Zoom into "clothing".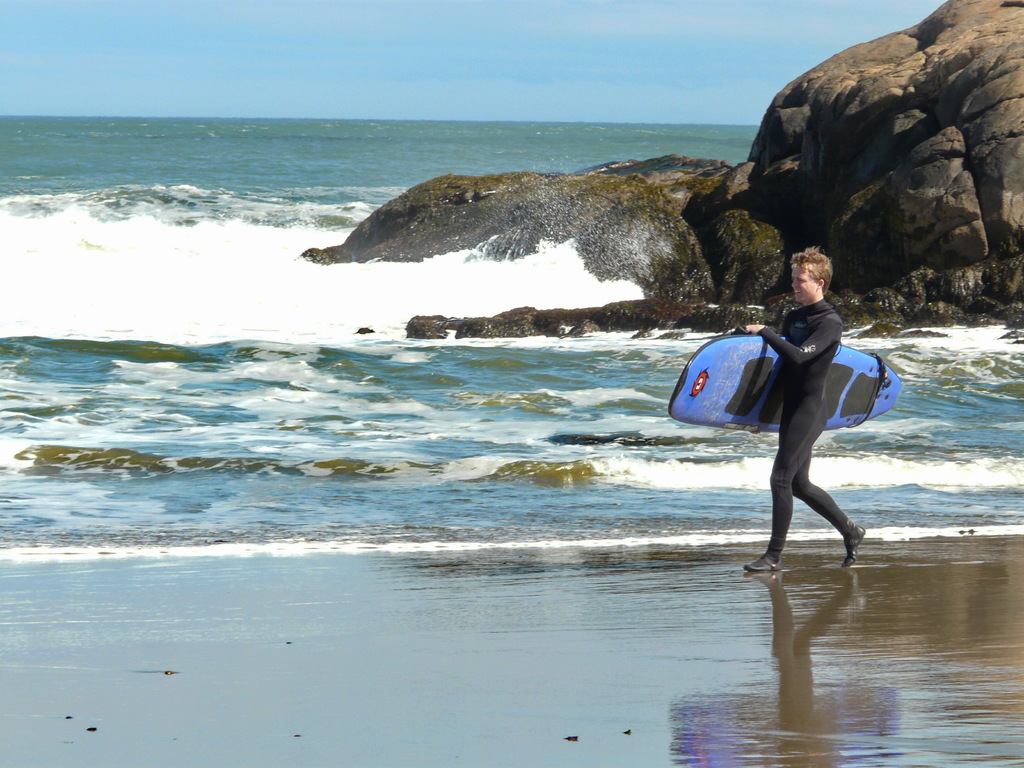
Zoom target: crop(753, 295, 851, 565).
